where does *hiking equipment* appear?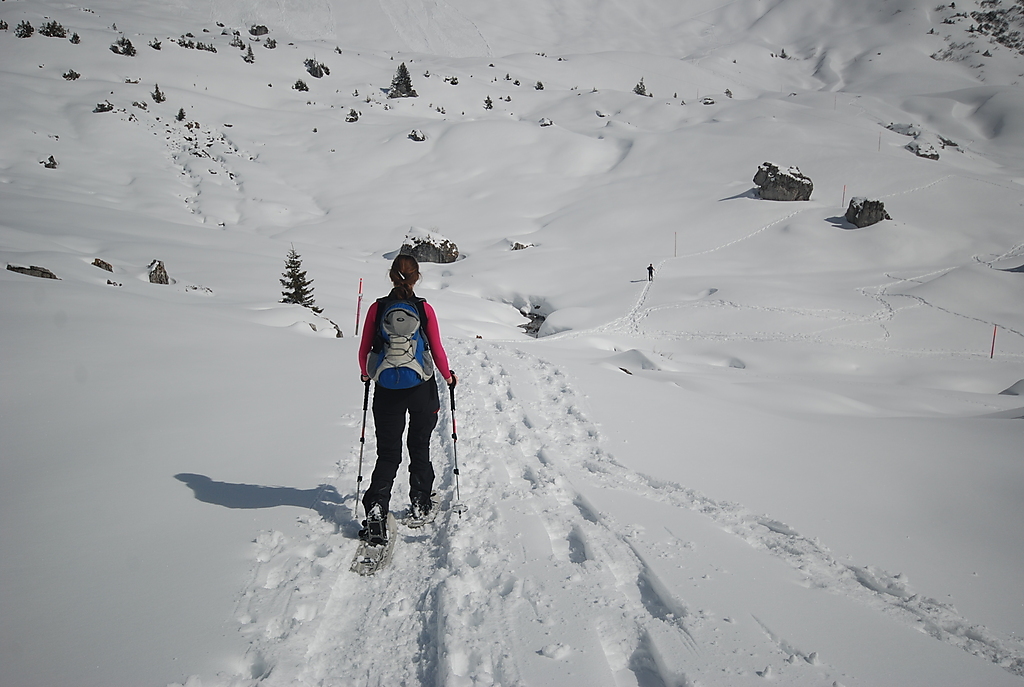
Appears at select_region(366, 293, 434, 394).
